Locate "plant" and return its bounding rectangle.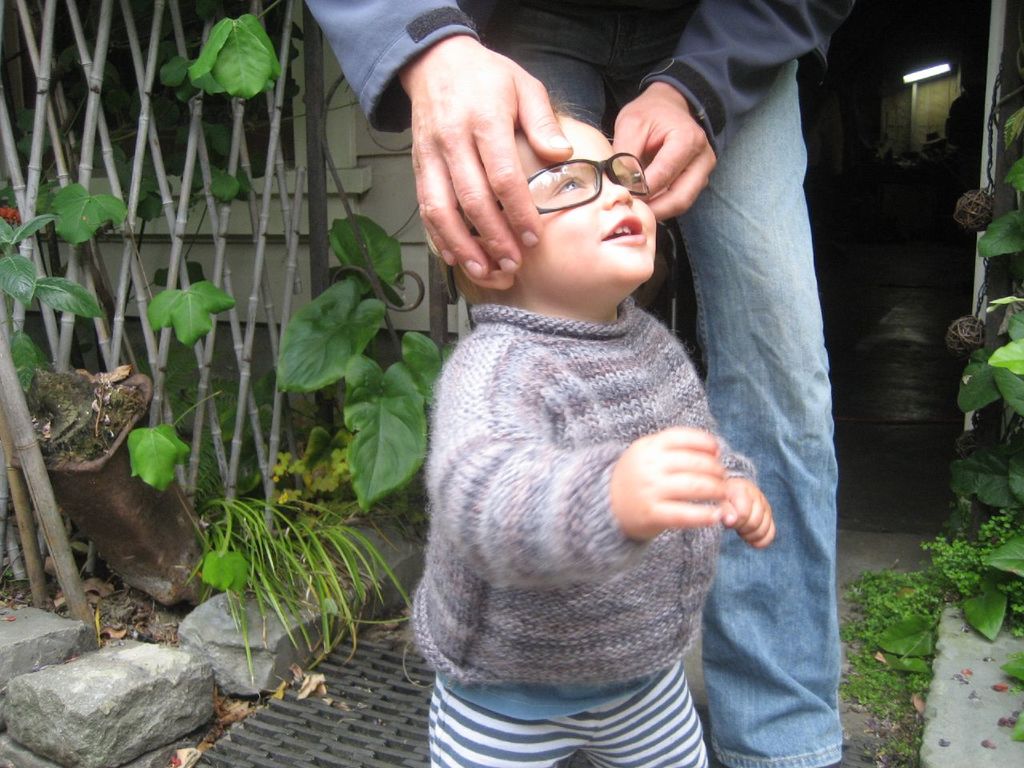
882/738/921/766.
